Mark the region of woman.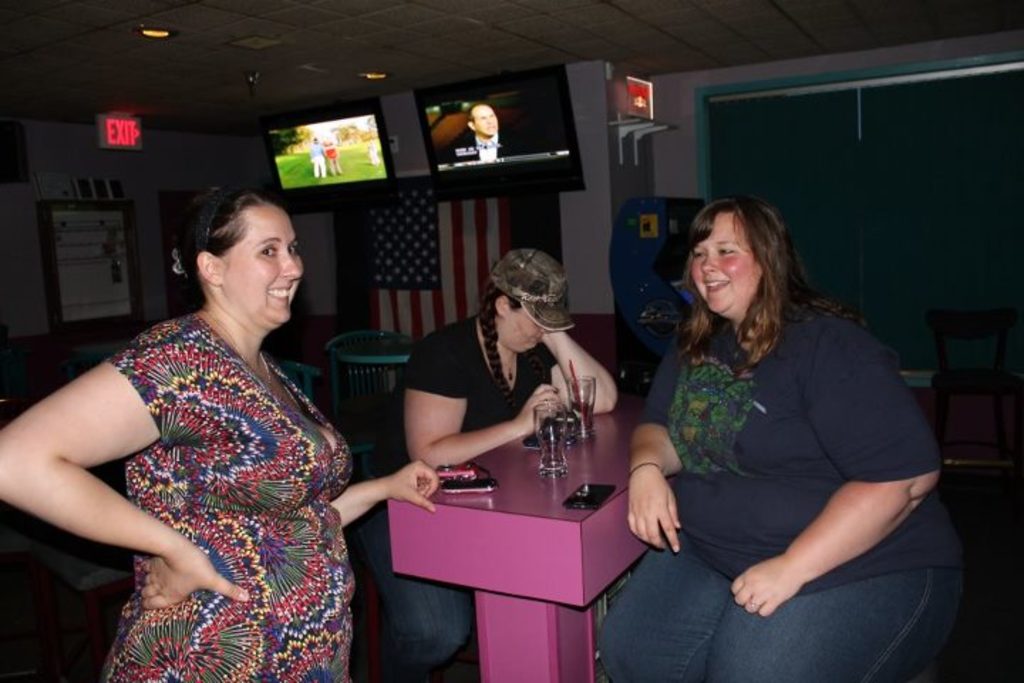
Region: box=[582, 192, 969, 682].
